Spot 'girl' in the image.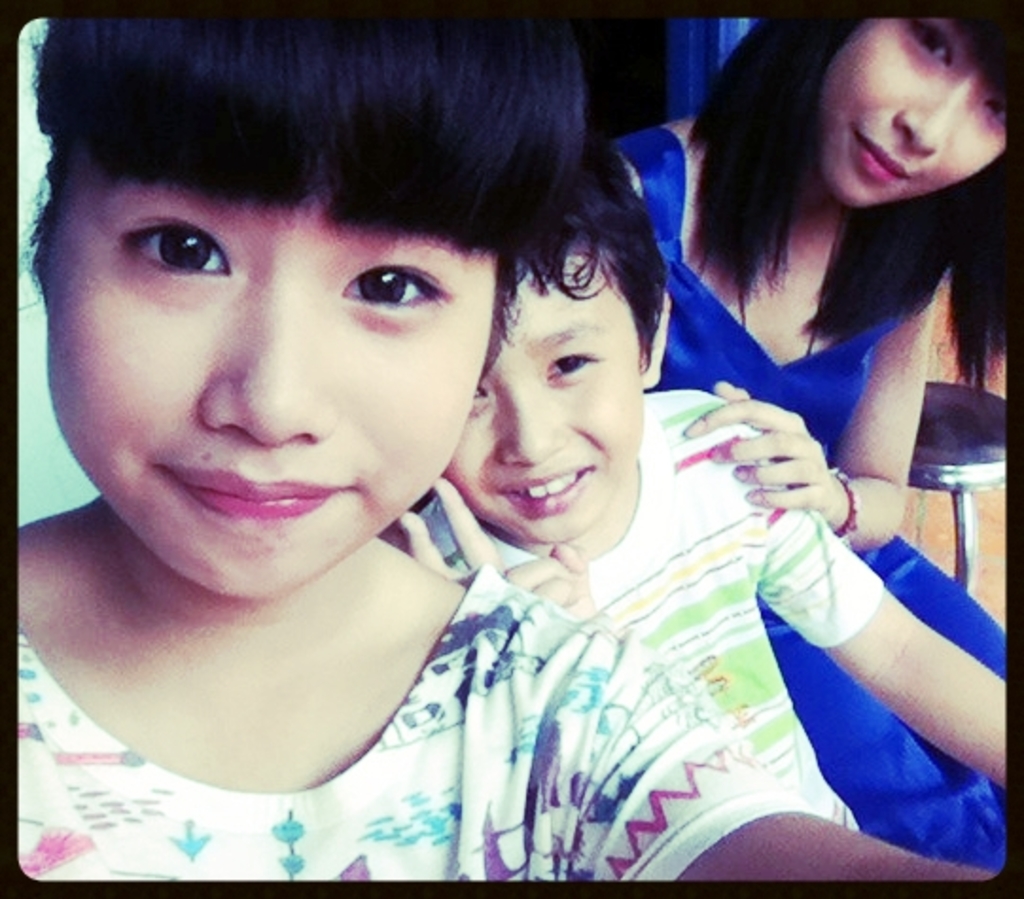
'girl' found at detection(17, 6, 996, 888).
